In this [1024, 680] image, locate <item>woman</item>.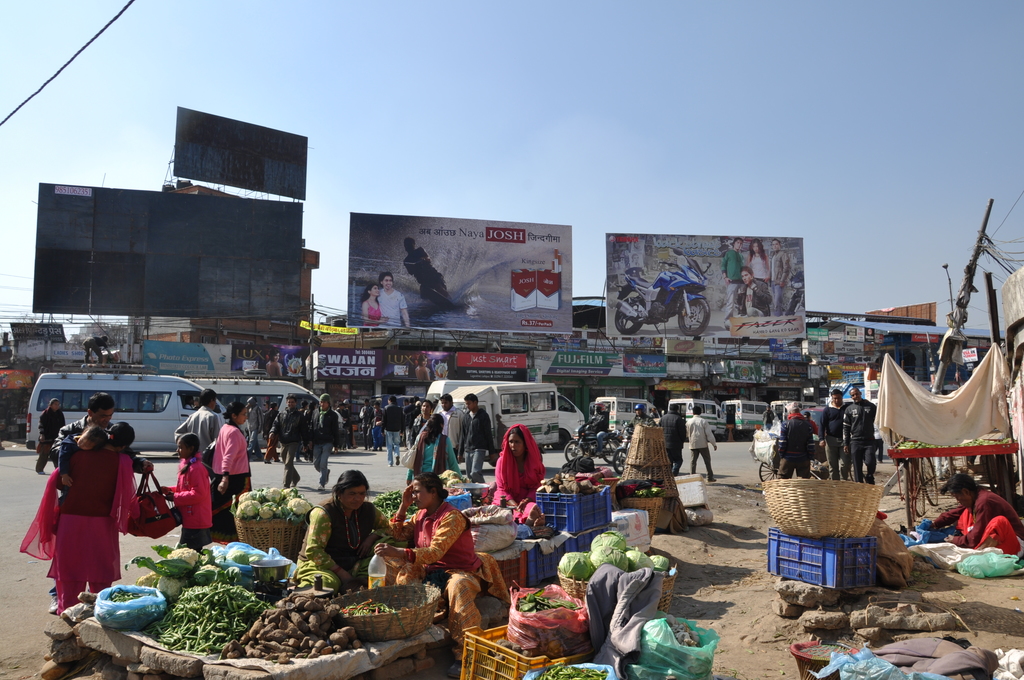
Bounding box: rect(746, 232, 779, 284).
